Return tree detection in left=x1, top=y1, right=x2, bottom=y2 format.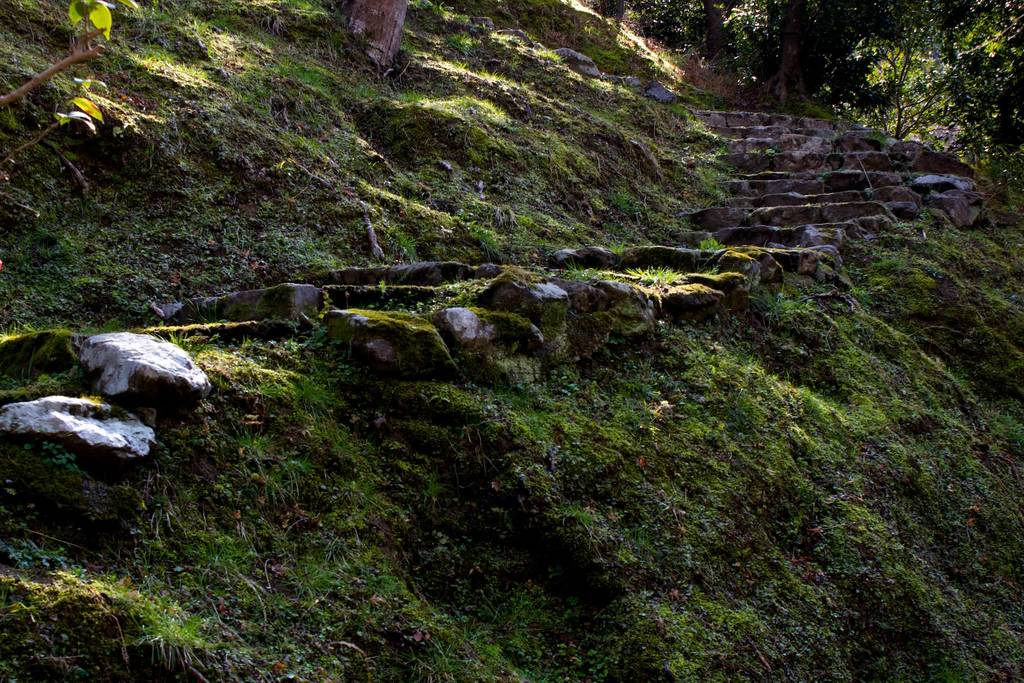
left=332, top=0, right=409, bottom=64.
